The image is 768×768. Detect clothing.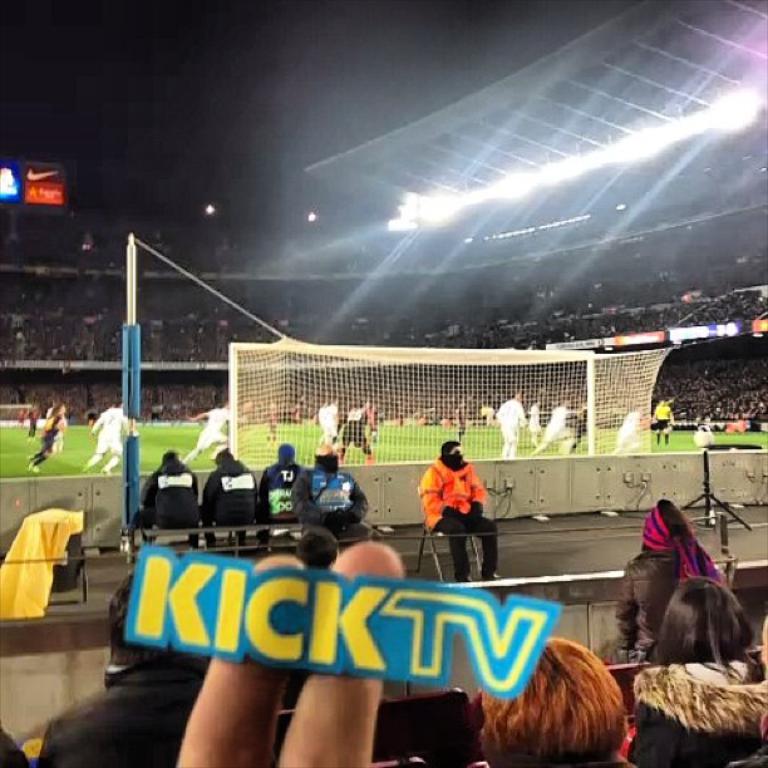
Detection: box(614, 546, 719, 650).
